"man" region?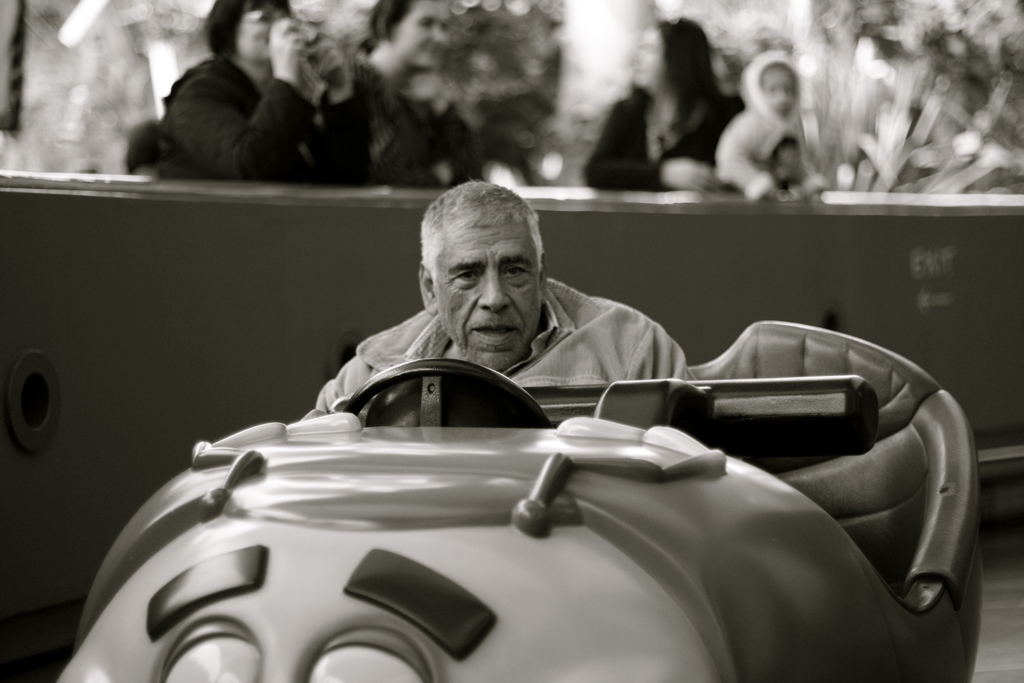
(left=297, top=181, right=725, bottom=428)
